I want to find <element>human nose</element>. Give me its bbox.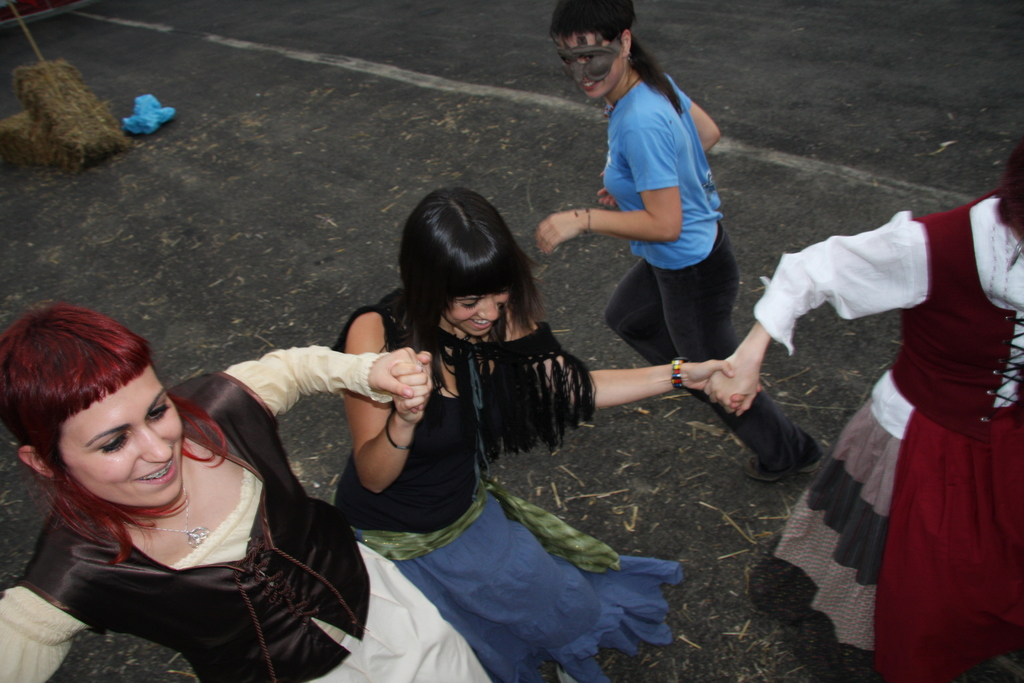
box(572, 62, 586, 85).
